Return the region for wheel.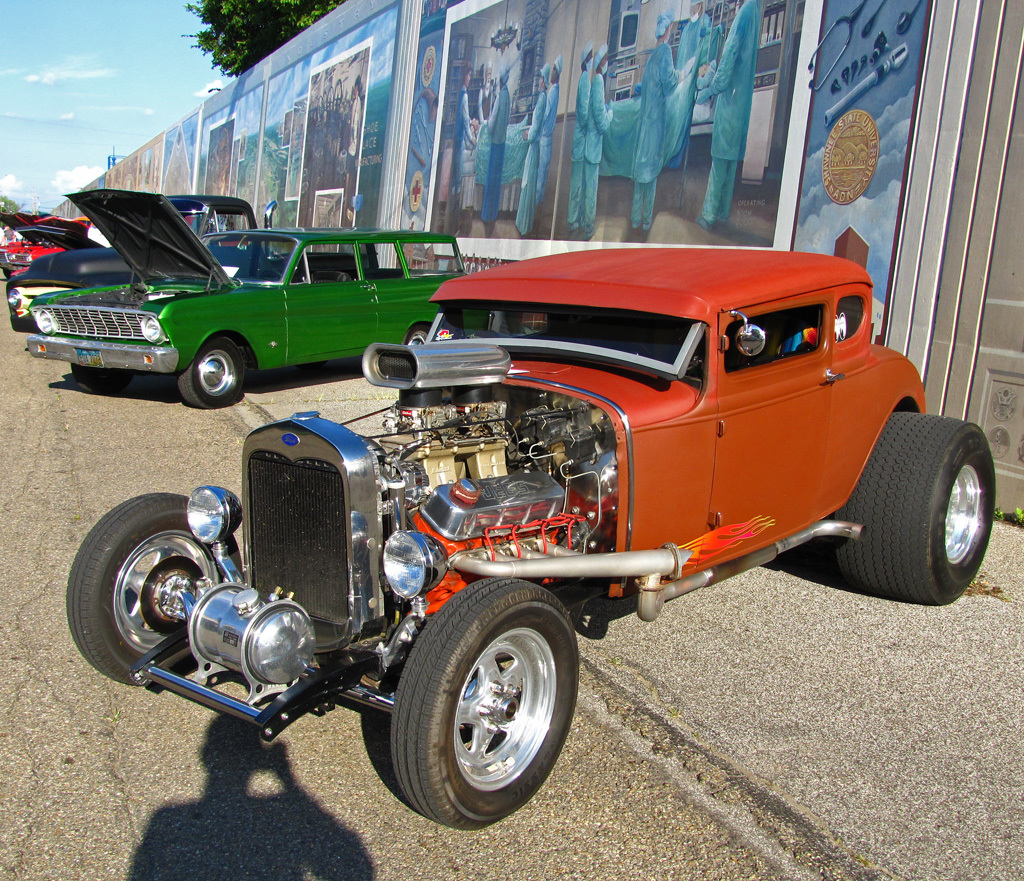
<region>389, 579, 578, 830</region>.
